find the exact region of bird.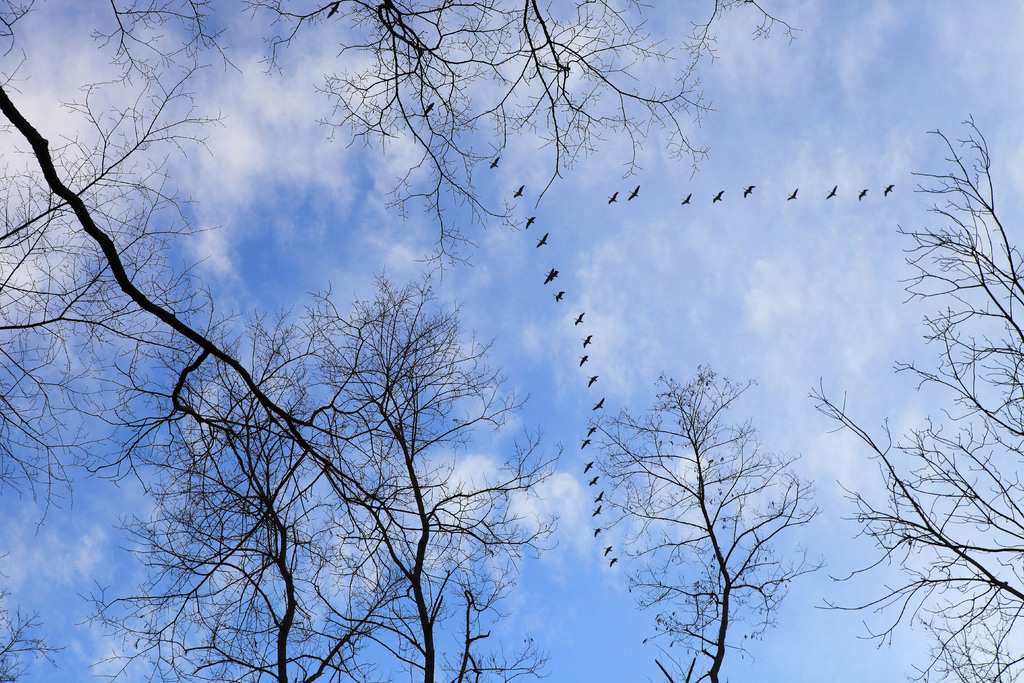
Exact region: crop(588, 473, 598, 483).
